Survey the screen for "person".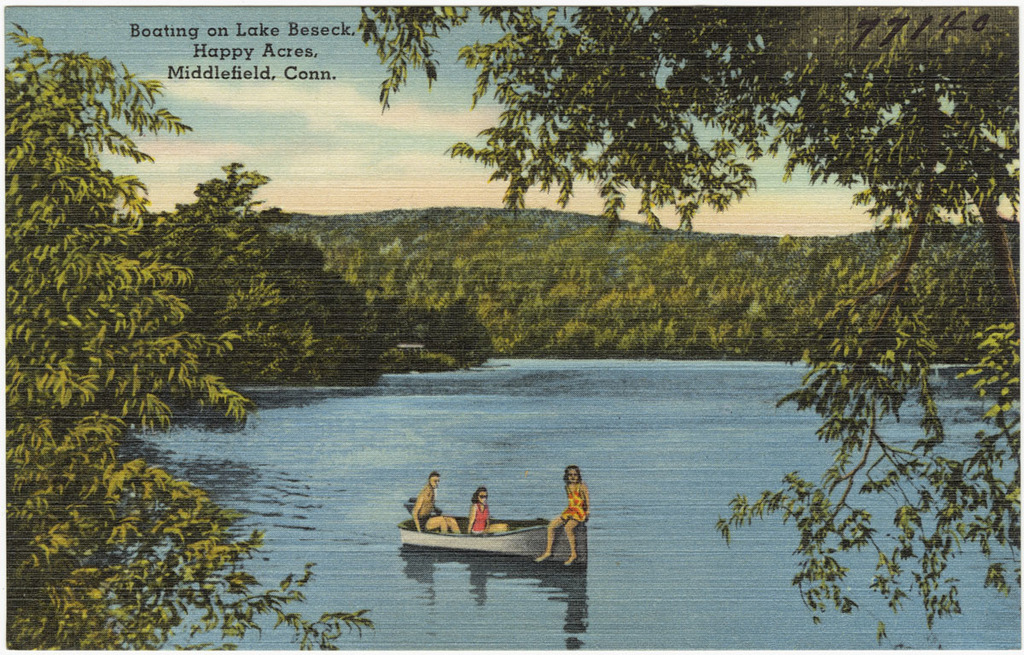
Survey found: <bbox>411, 467, 464, 532</bbox>.
